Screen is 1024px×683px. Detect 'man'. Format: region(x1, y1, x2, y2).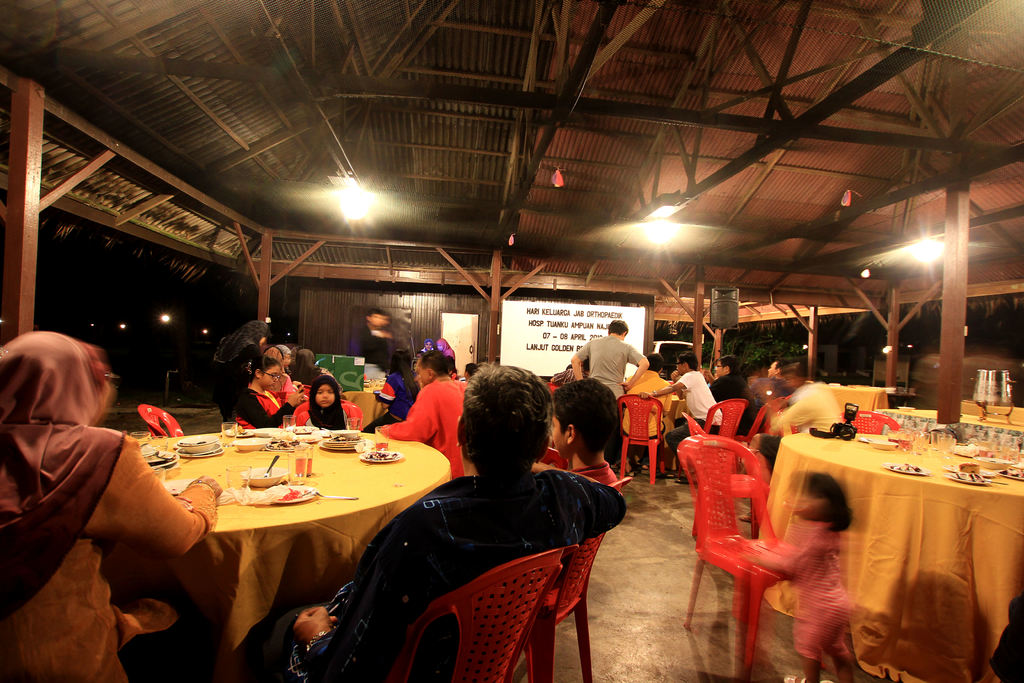
region(709, 354, 743, 397).
